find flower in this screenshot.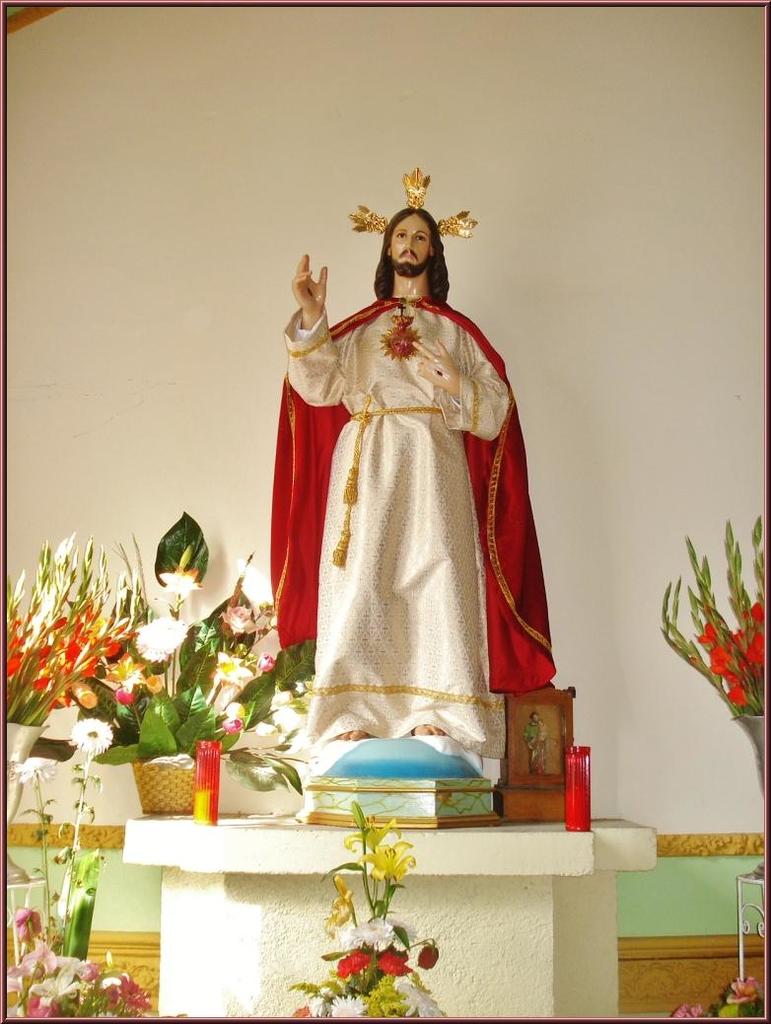
The bounding box for flower is bbox=(143, 677, 163, 695).
